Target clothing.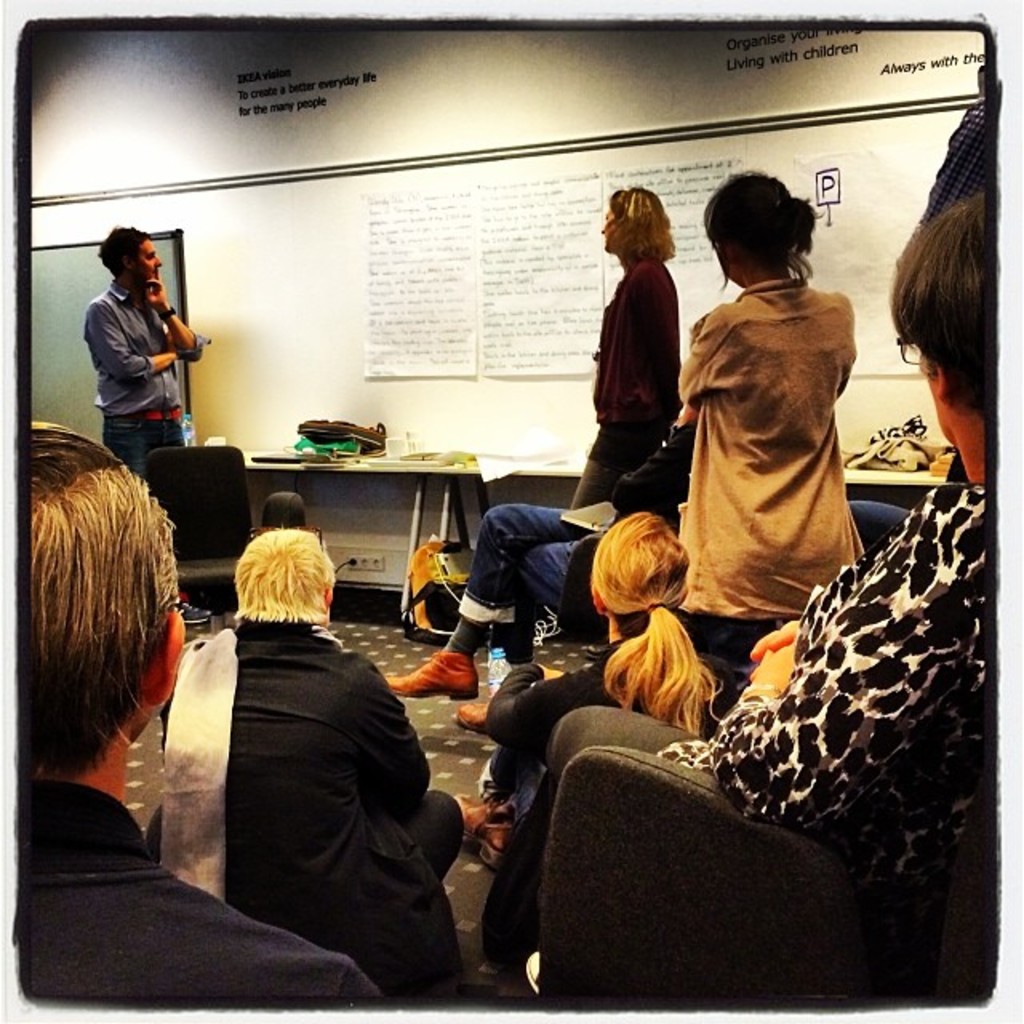
Target region: pyautogui.locateOnScreen(154, 624, 458, 989).
